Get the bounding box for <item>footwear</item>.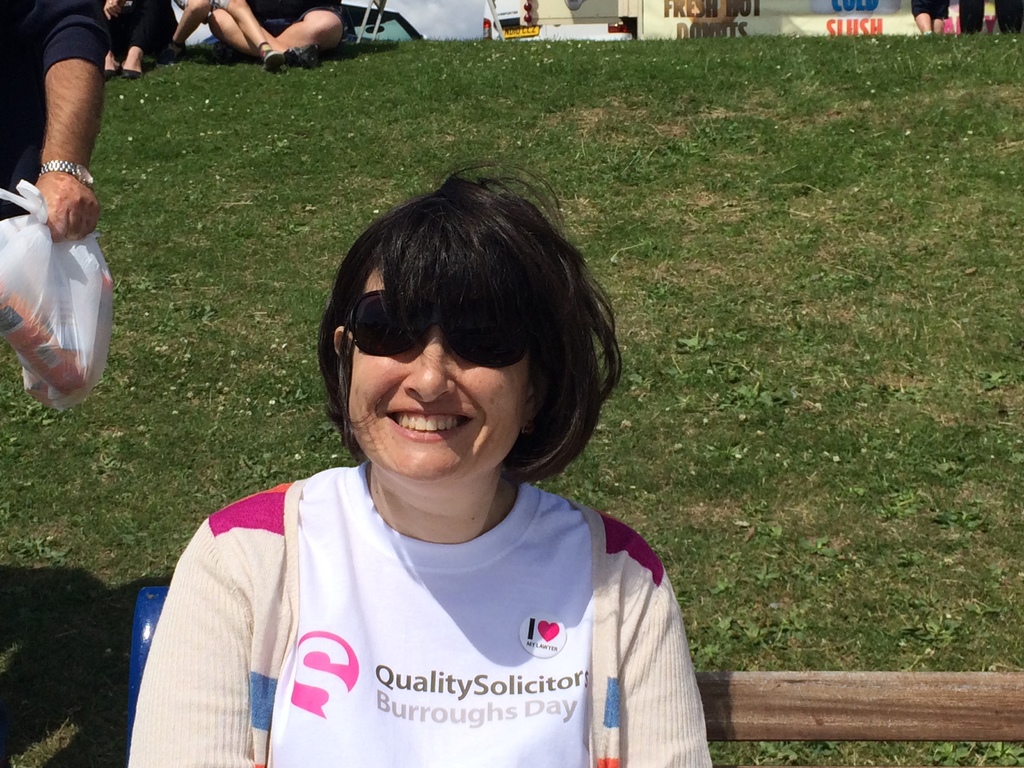
[102, 66, 119, 83].
